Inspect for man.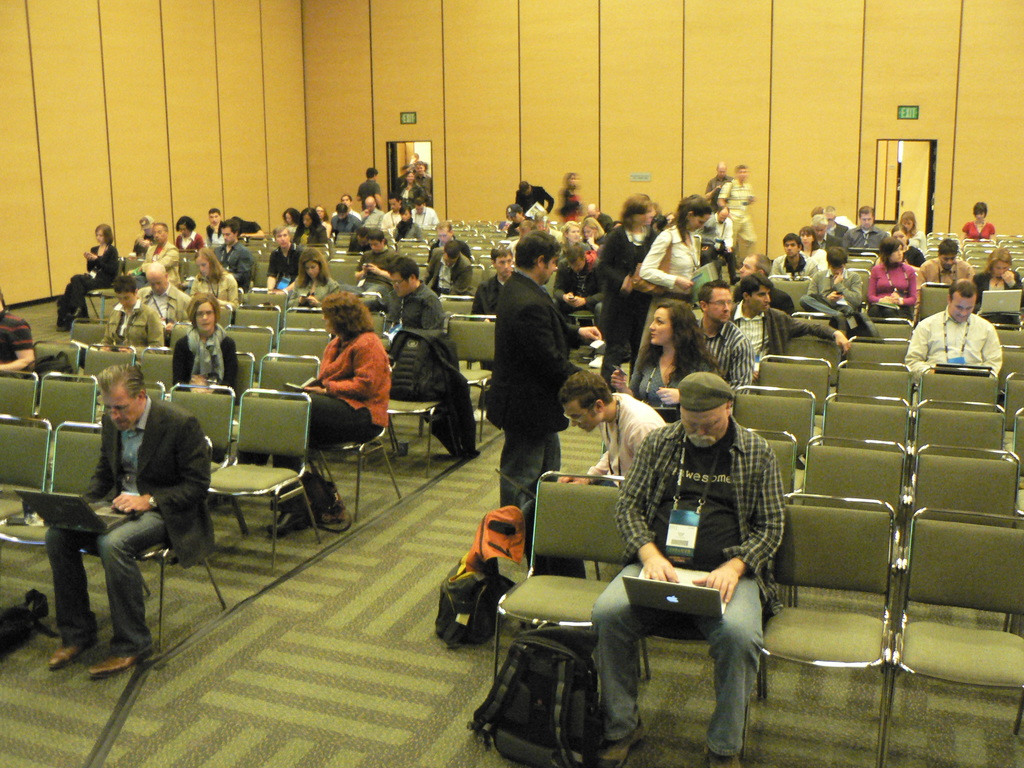
Inspection: (412, 162, 429, 186).
